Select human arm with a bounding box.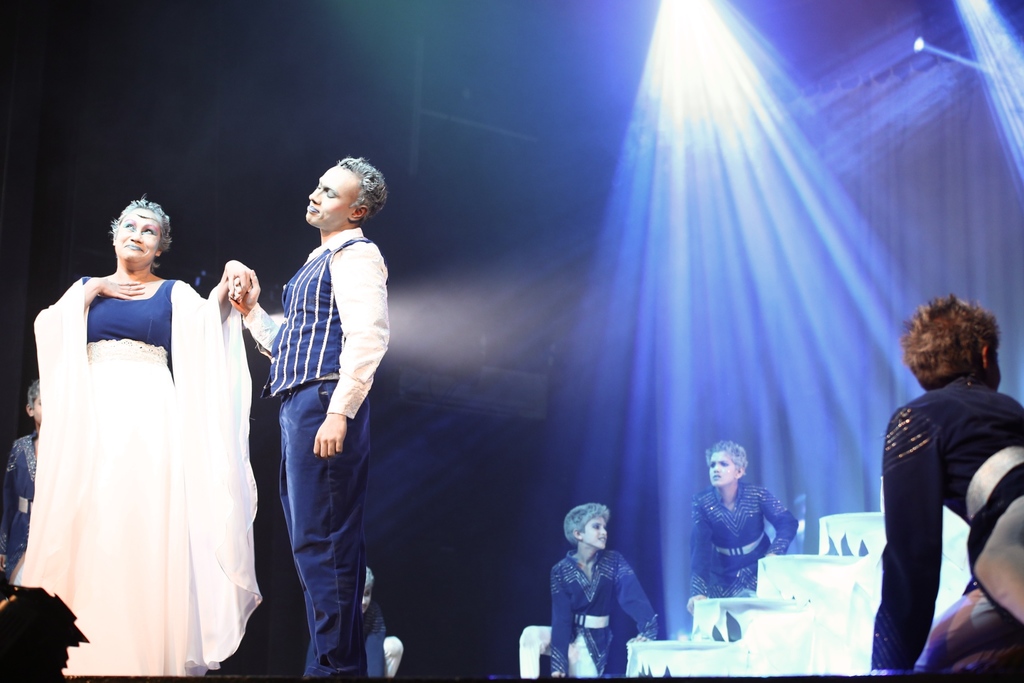
detection(551, 568, 570, 675).
